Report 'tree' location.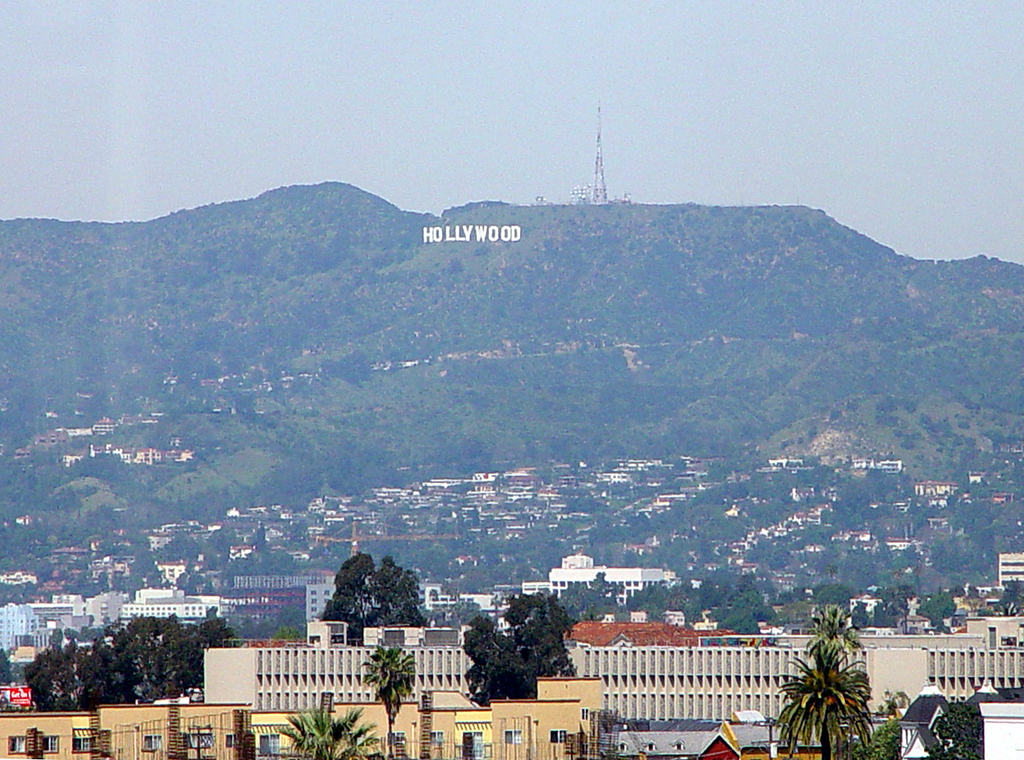
Report: left=565, top=577, right=635, bottom=625.
